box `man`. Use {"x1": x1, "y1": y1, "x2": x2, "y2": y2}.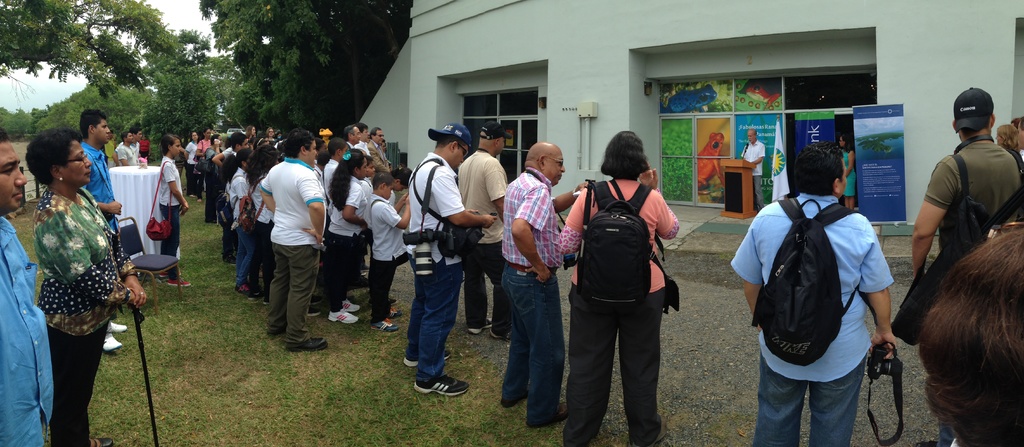
{"x1": 499, "y1": 139, "x2": 595, "y2": 428}.
